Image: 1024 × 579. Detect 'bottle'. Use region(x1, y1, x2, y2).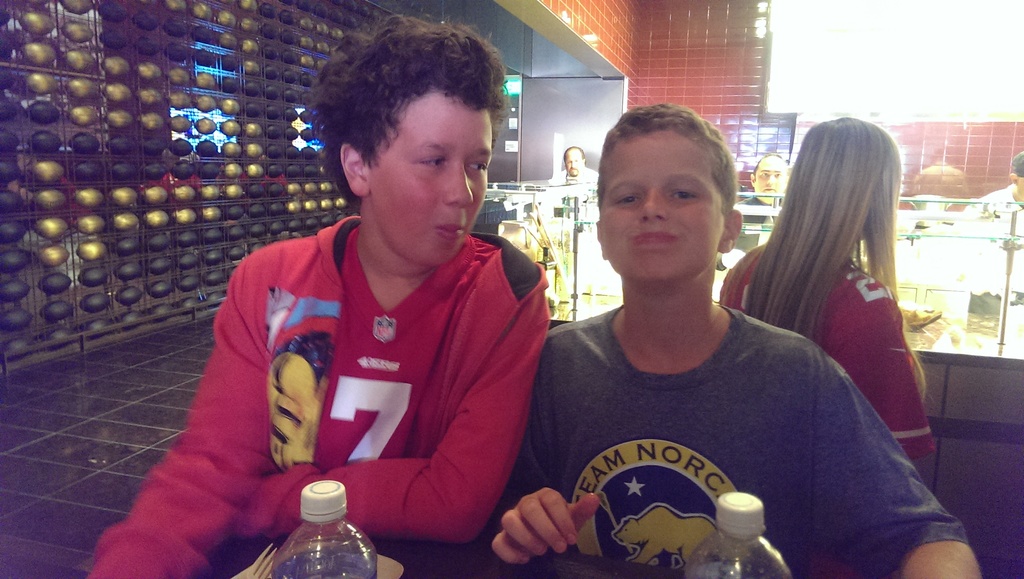
region(270, 473, 361, 572).
